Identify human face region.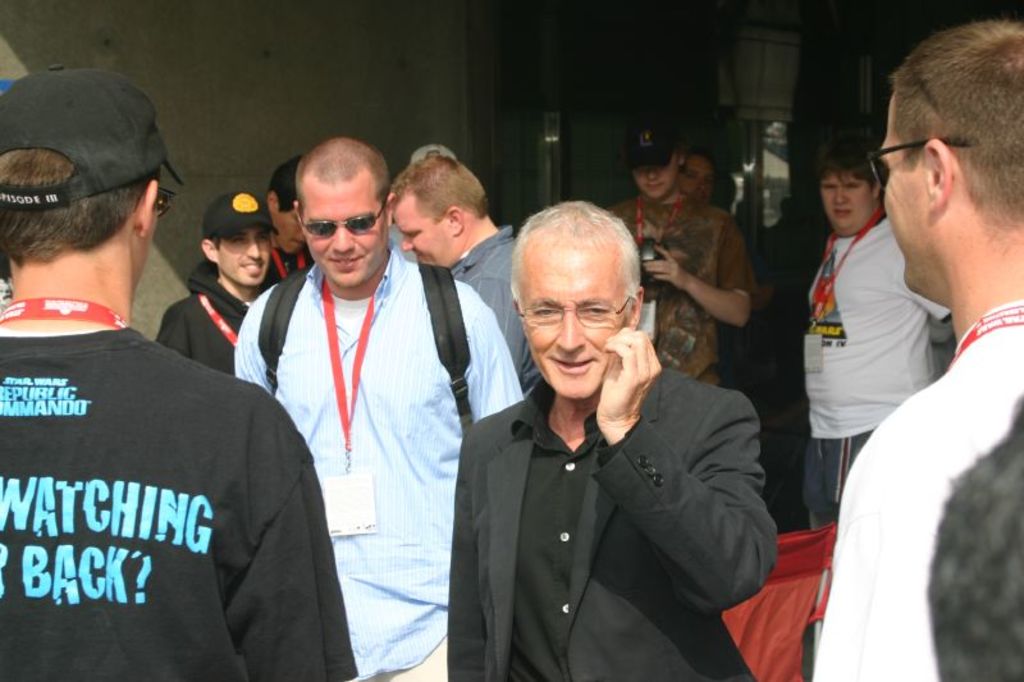
Region: BBox(273, 197, 302, 256).
